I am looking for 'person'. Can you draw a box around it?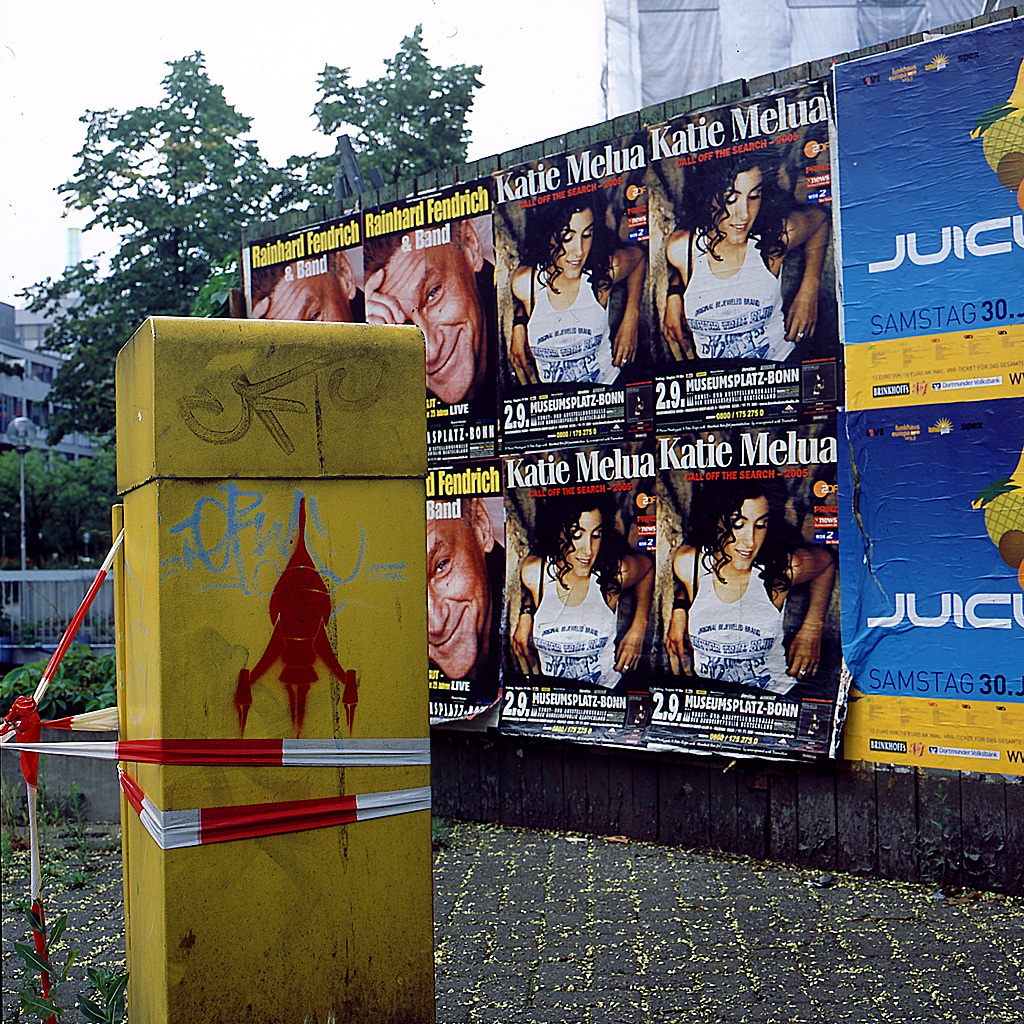
Sure, the bounding box is bbox=(251, 248, 373, 322).
